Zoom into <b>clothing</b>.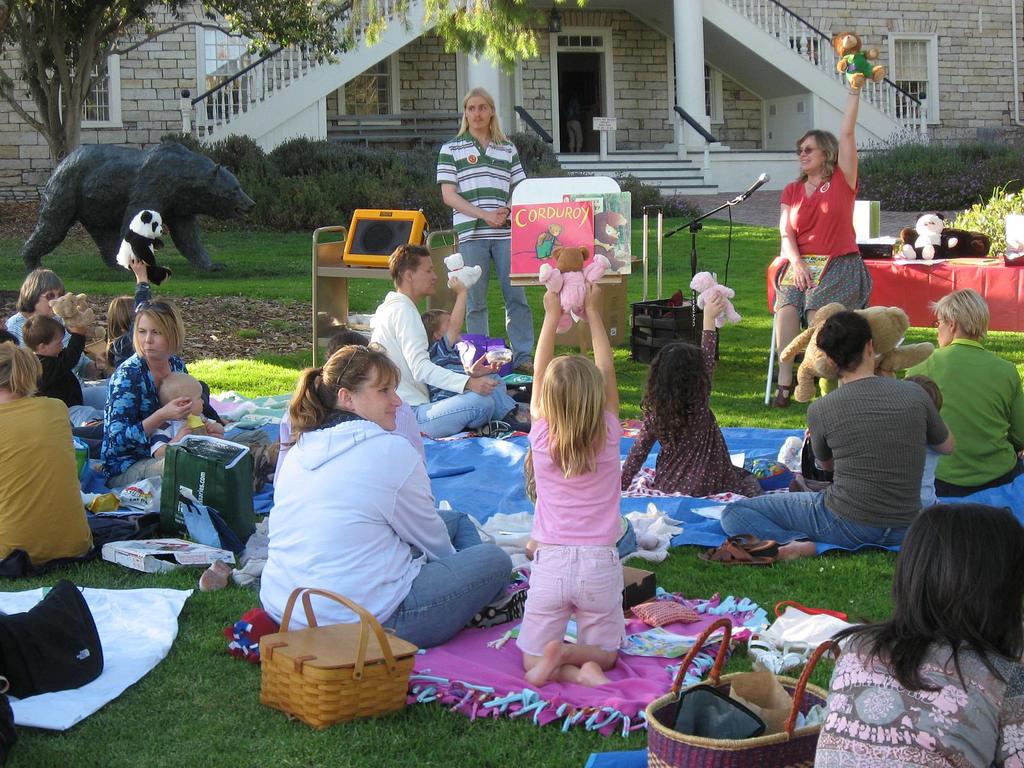
Zoom target: rect(430, 132, 537, 365).
